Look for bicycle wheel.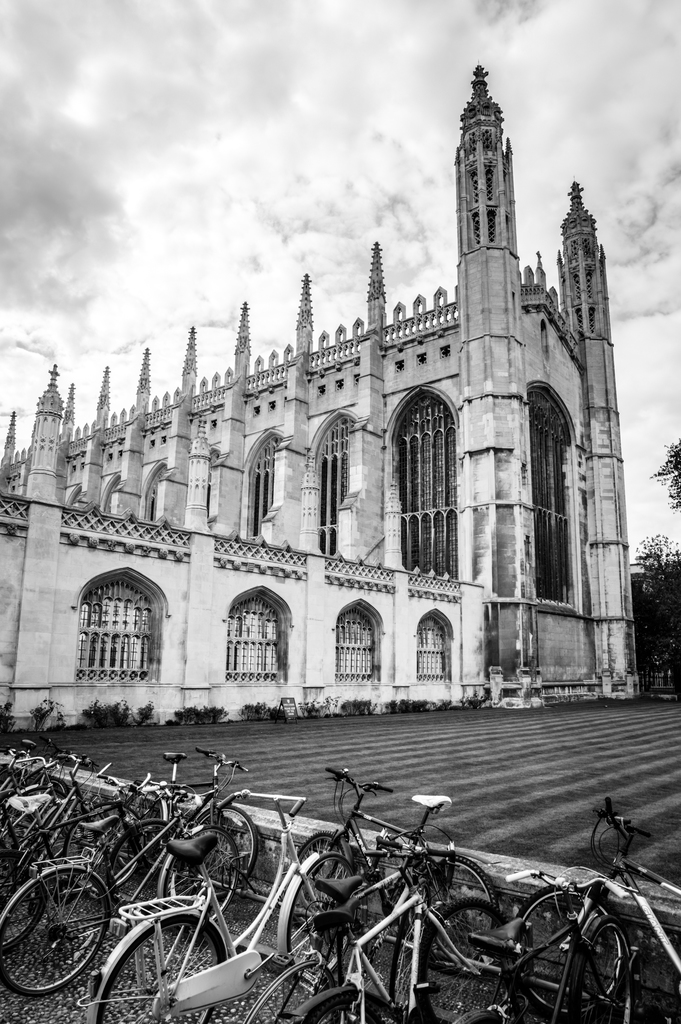
Found: (left=95, top=920, right=228, bottom=1023).
